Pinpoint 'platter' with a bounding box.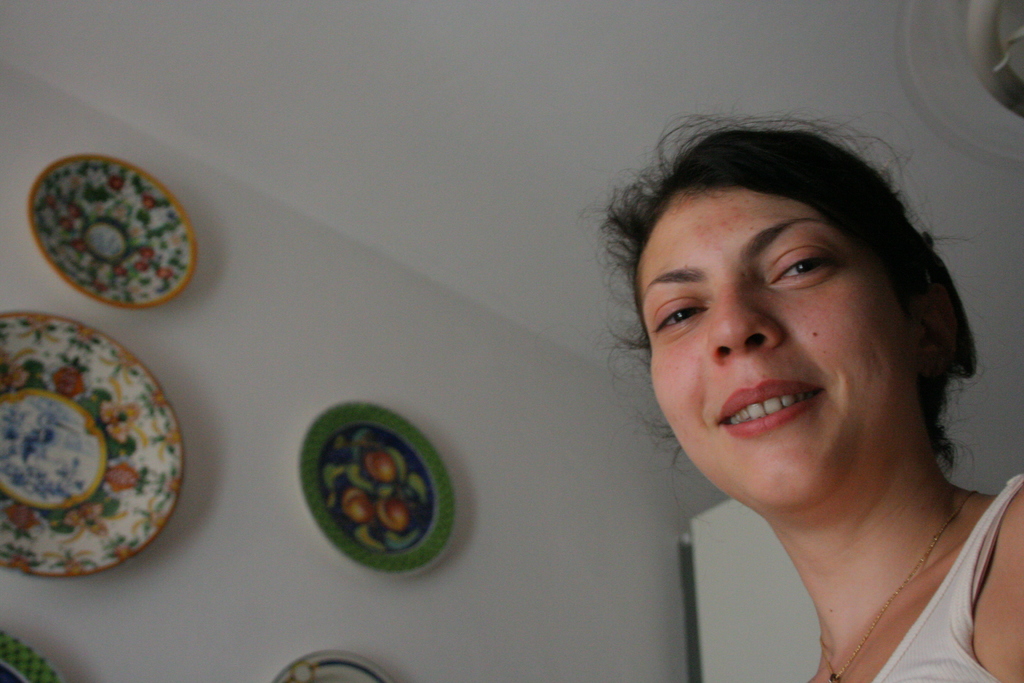
[4, 320, 181, 569].
